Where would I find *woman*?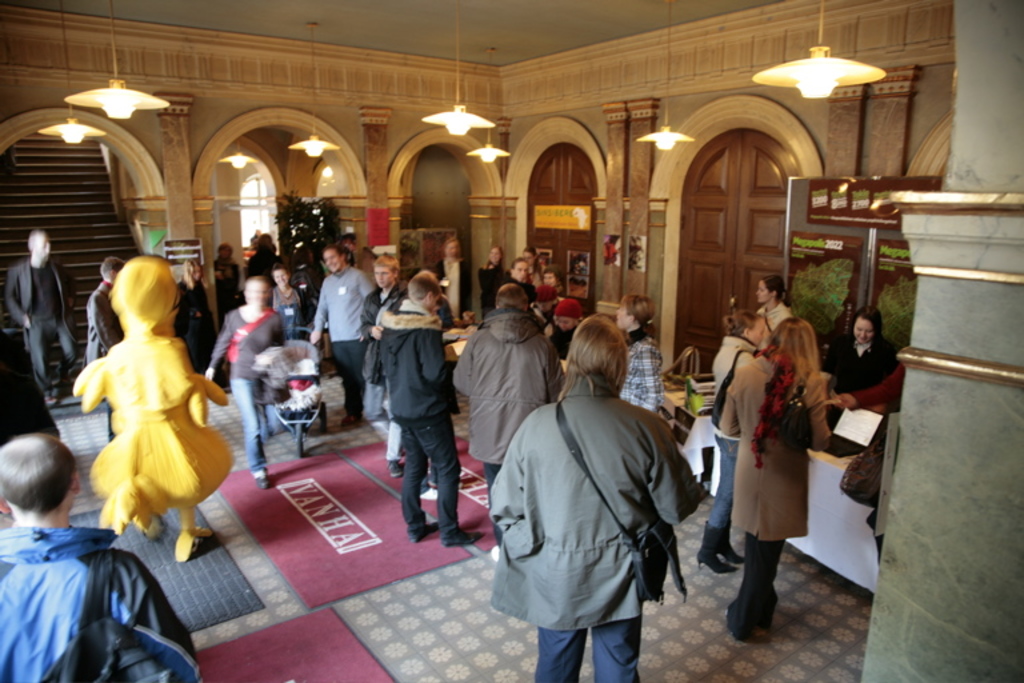
At box(245, 231, 276, 288).
